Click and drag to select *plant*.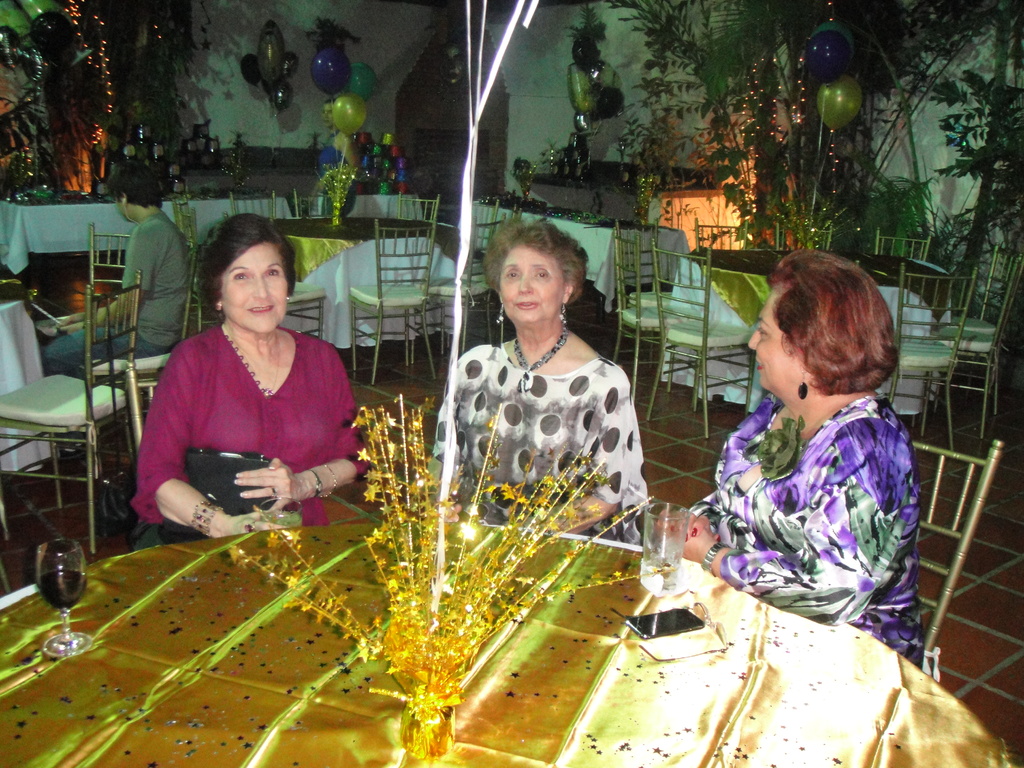
Selection: Rect(924, 65, 1023, 250).
